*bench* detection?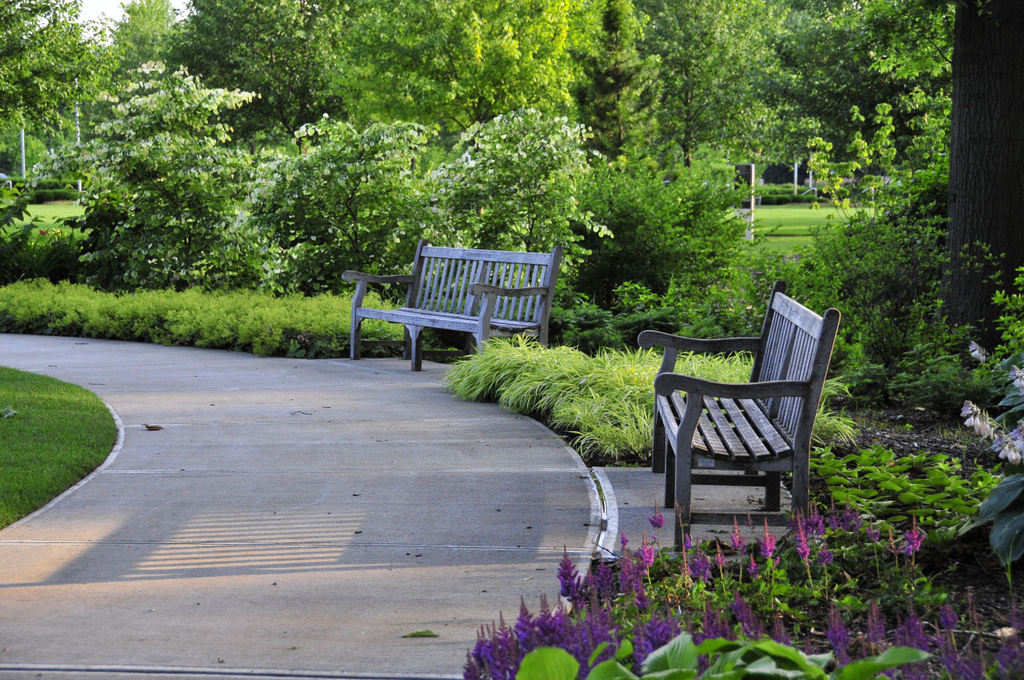
l=638, t=285, r=845, b=553
